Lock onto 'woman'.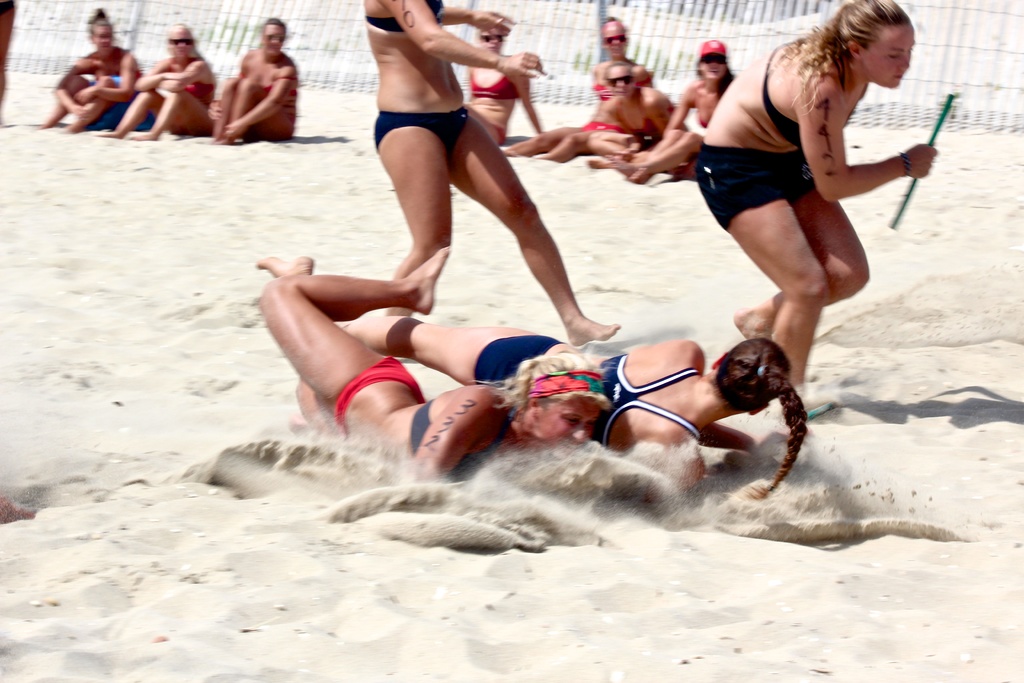
Locked: BBox(460, 26, 550, 148).
